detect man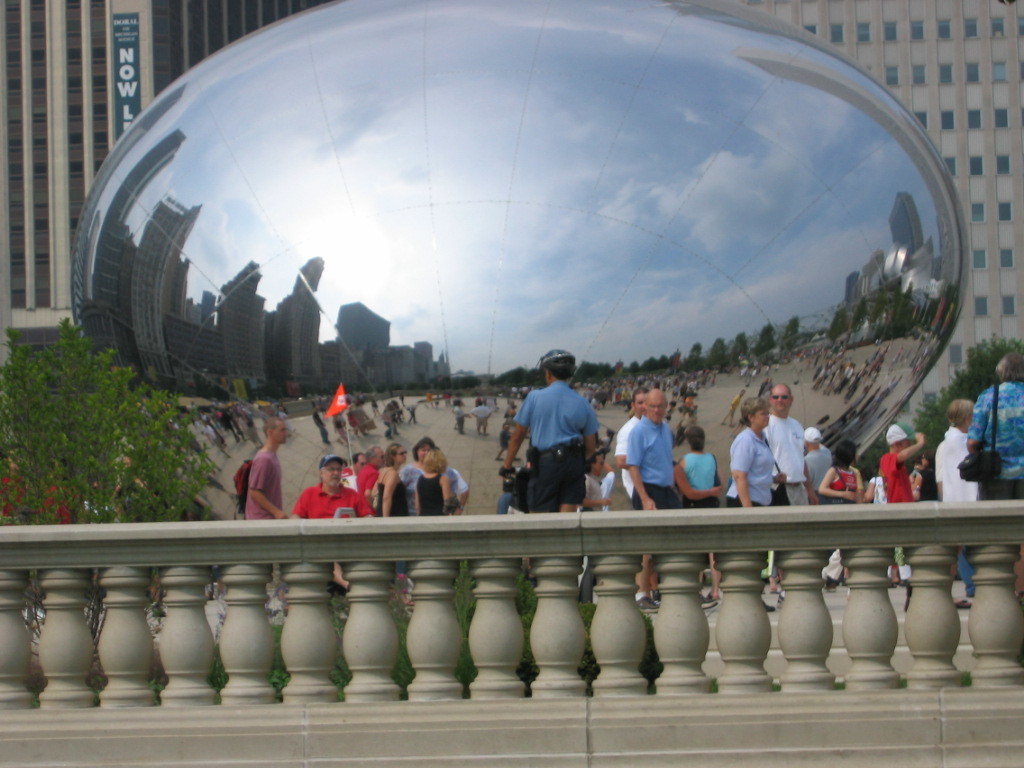
bbox=[611, 393, 666, 590]
